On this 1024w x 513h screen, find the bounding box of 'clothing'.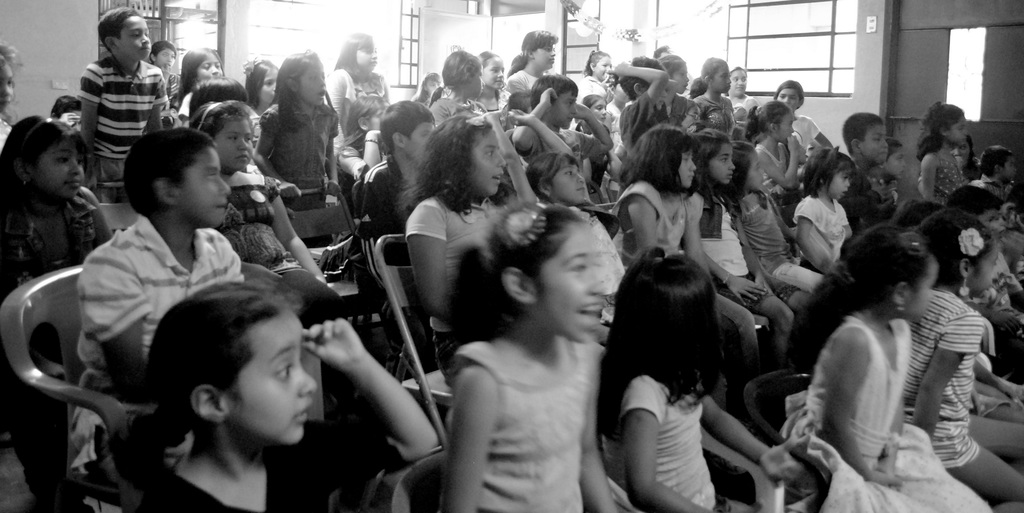
Bounding box: <bbox>74, 52, 168, 174</bbox>.
